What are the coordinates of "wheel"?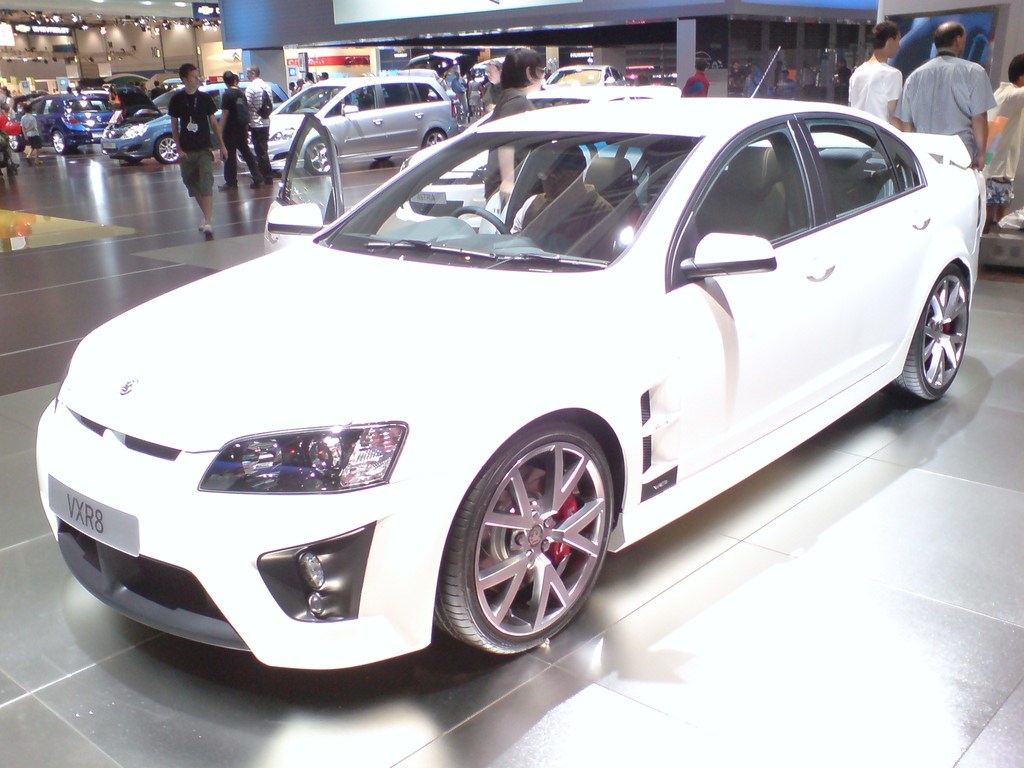
454:206:511:236.
